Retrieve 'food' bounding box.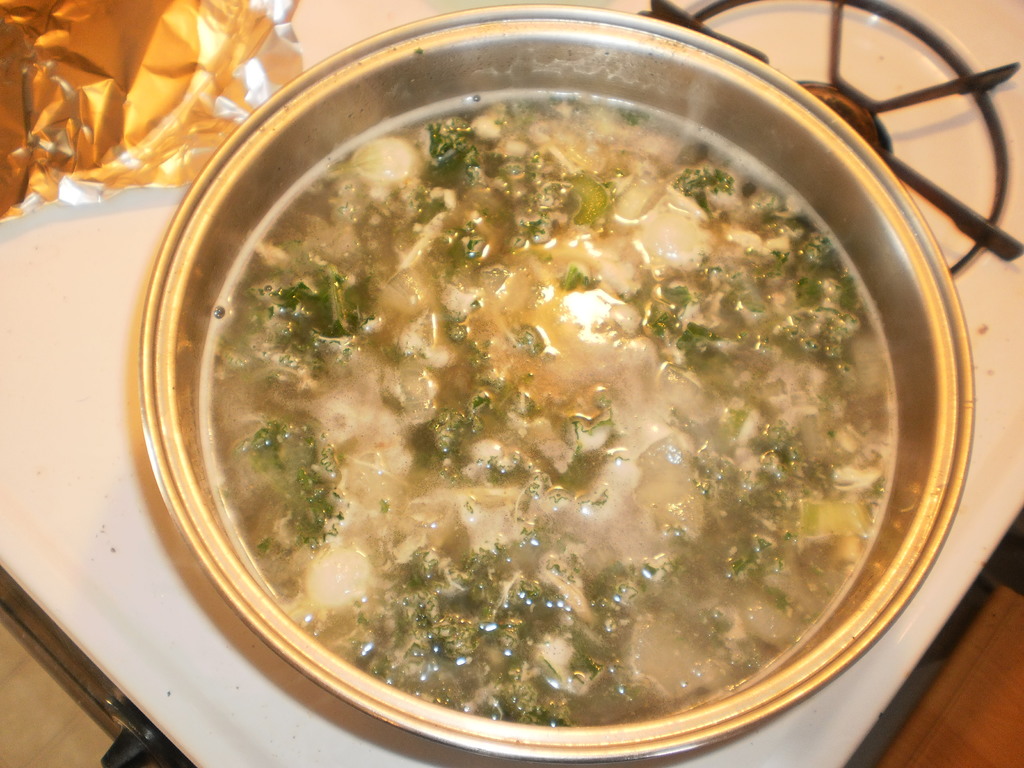
Bounding box: detection(207, 63, 956, 767).
